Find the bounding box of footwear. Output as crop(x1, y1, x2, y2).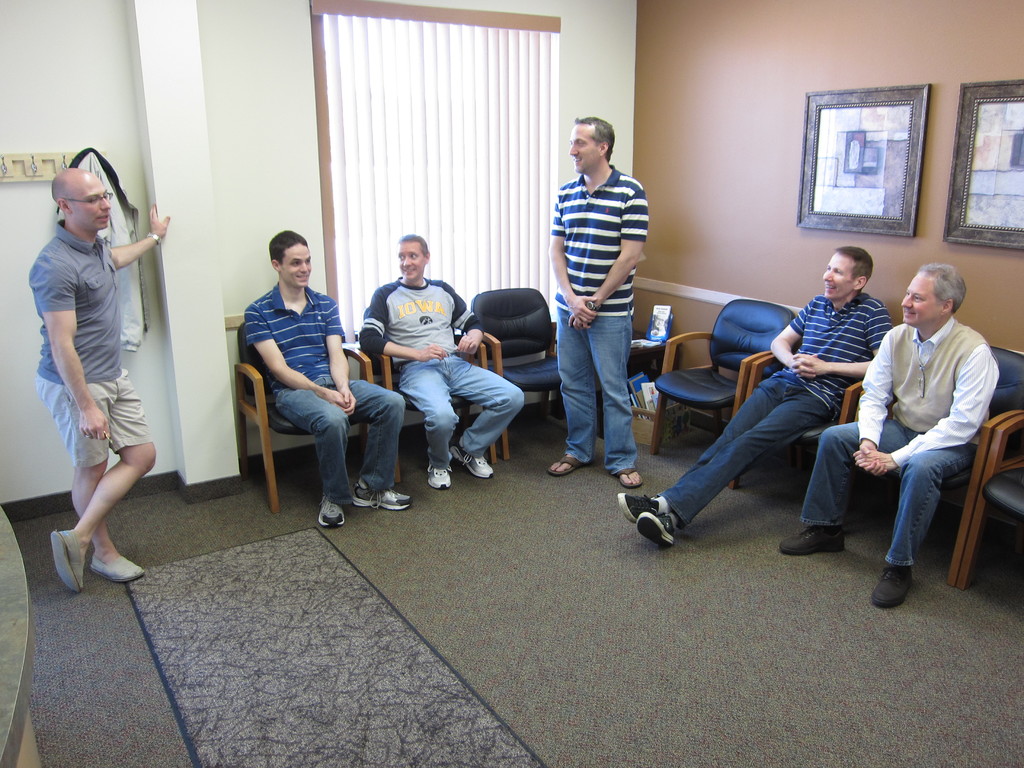
crop(781, 527, 843, 552).
